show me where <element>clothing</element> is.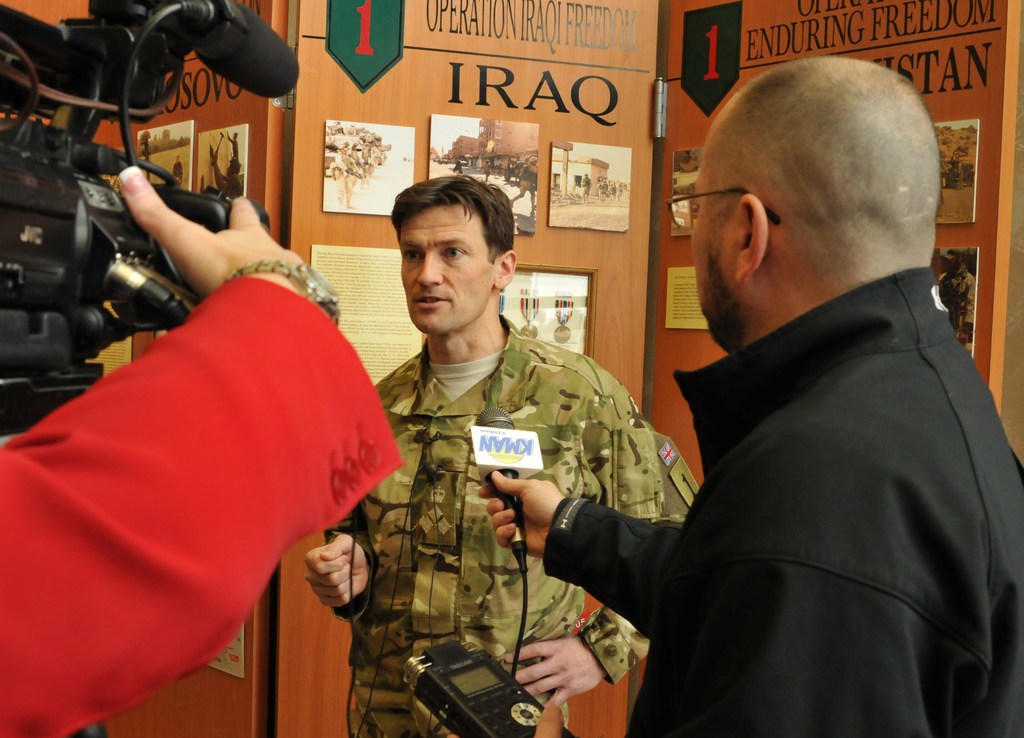
<element>clothing</element> is at <box>541,252,1023,734</box>.
